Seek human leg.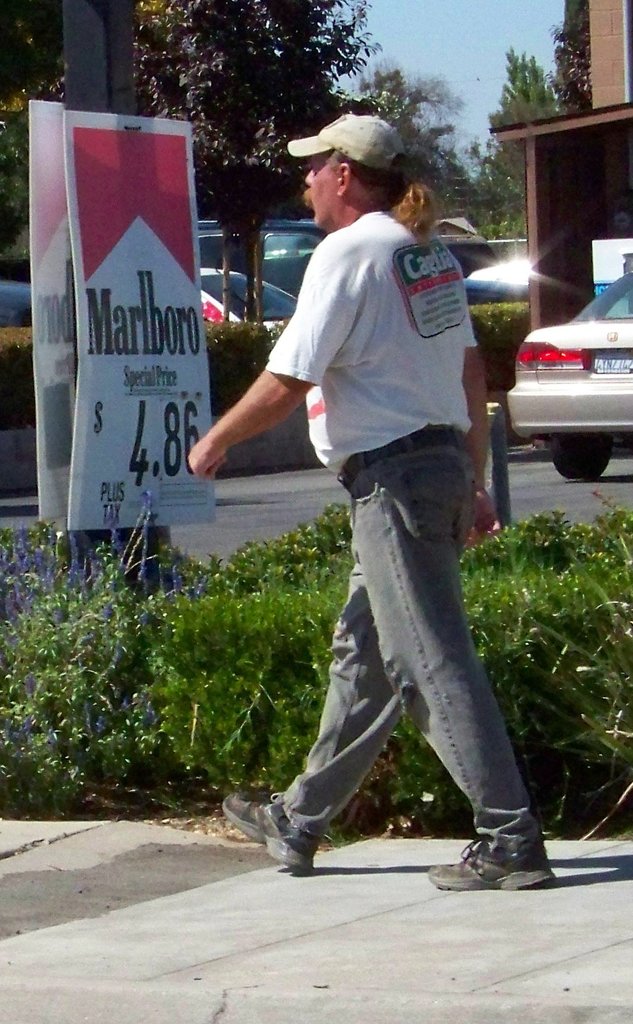
locate(351, 423, 556, 892).
